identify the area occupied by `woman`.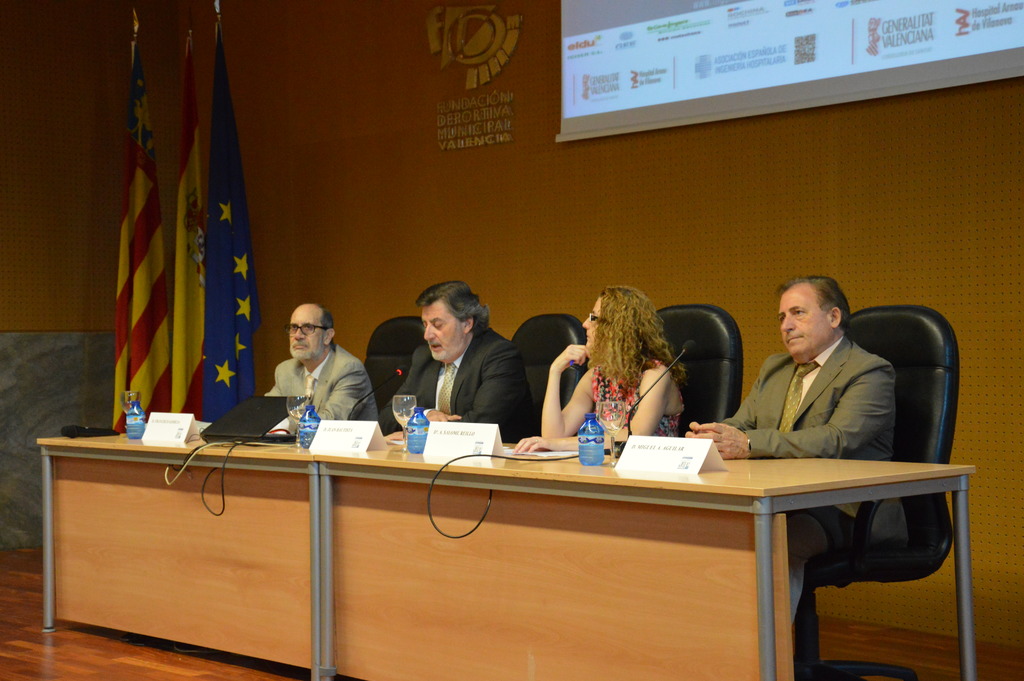
Area: bbox=(561, 287, 707, 457).
